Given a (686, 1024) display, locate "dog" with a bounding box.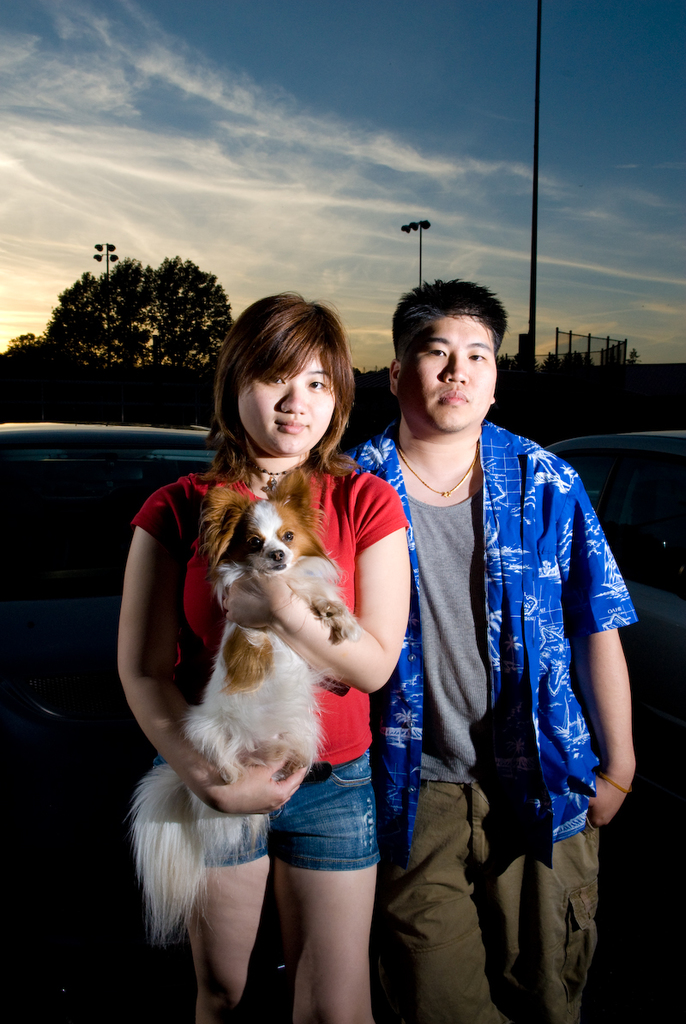
Located: [123,468,367,948].
